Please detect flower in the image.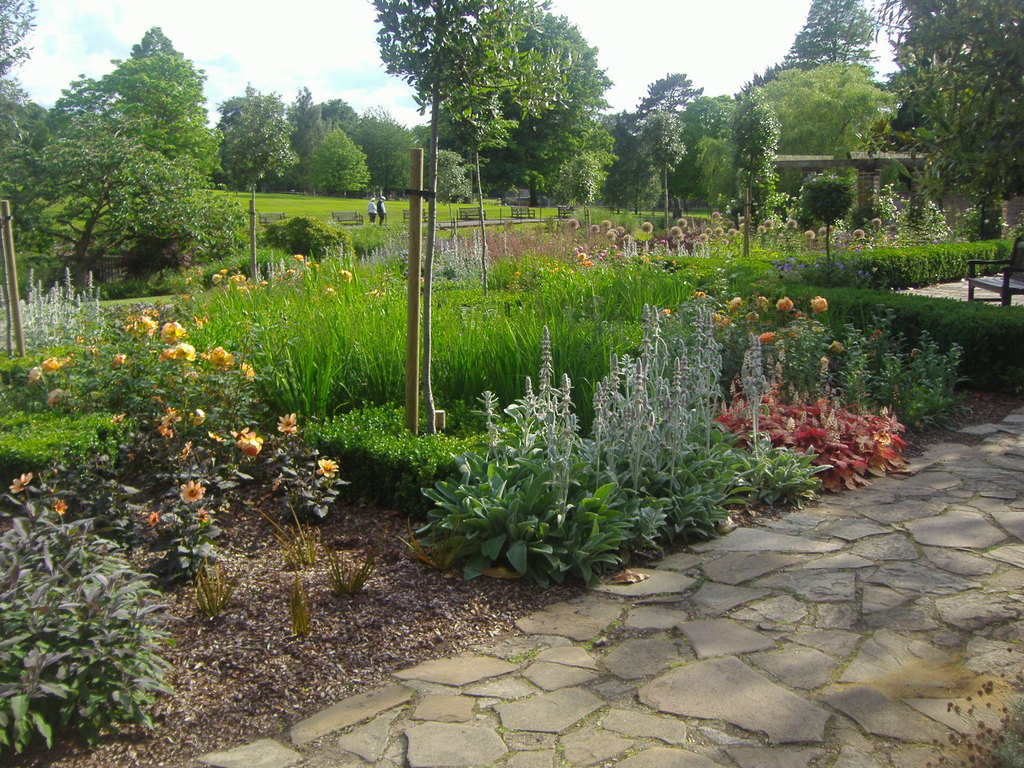
bbox(9, 472, 34, 492).
